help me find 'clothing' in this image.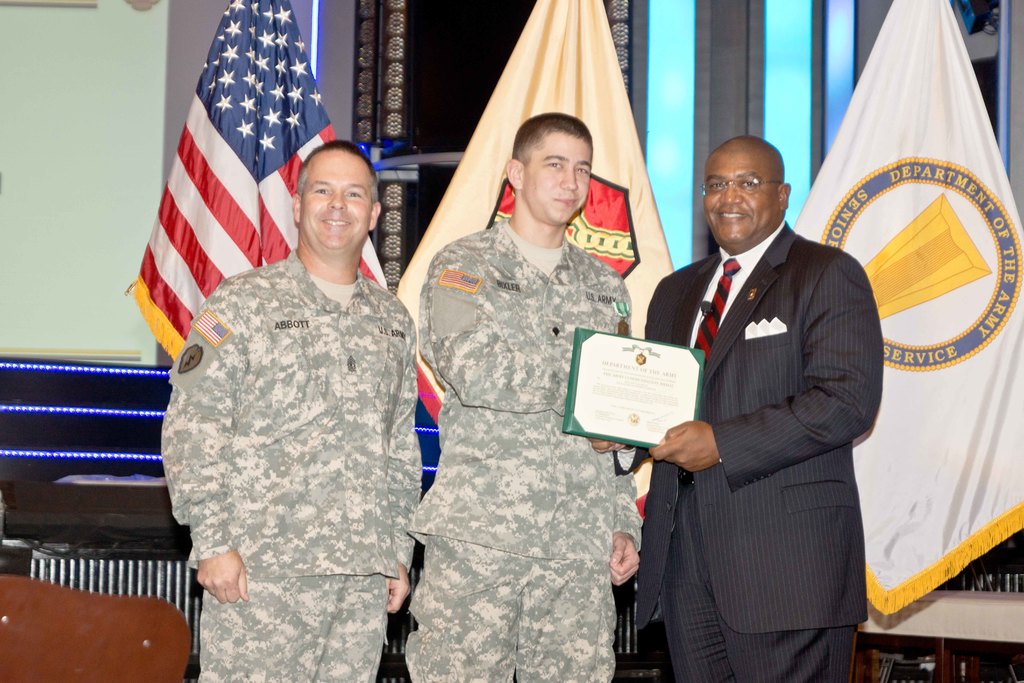
Found it: {"left": 640, "top": 169, "right": 892, "bottom": 682}.
